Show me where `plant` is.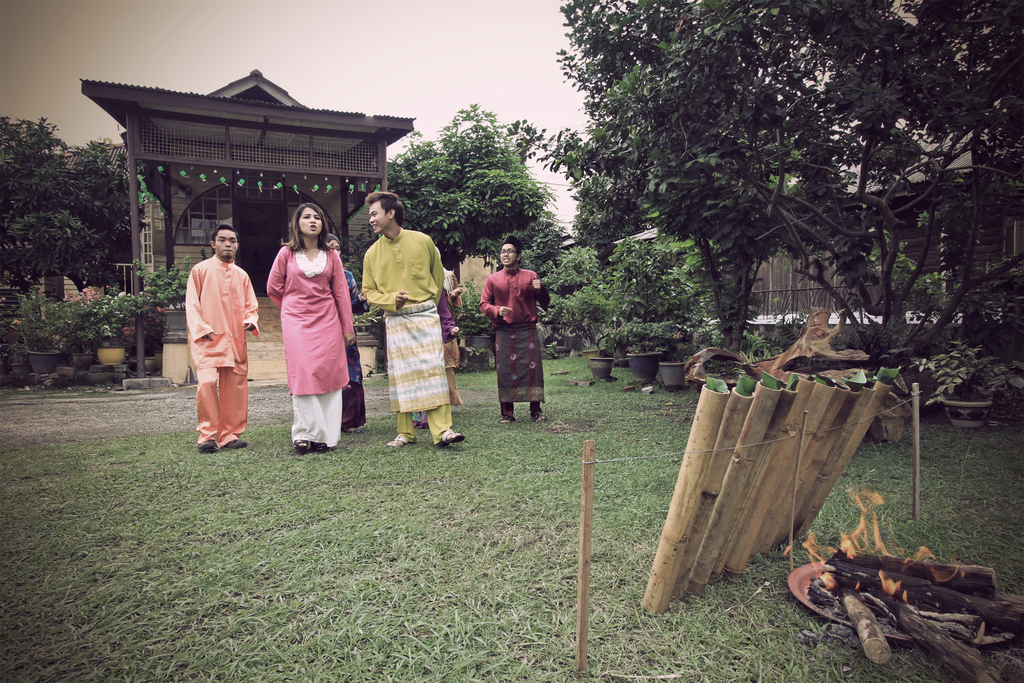
`plant` is at bbox(136, 252, 193, 317).
